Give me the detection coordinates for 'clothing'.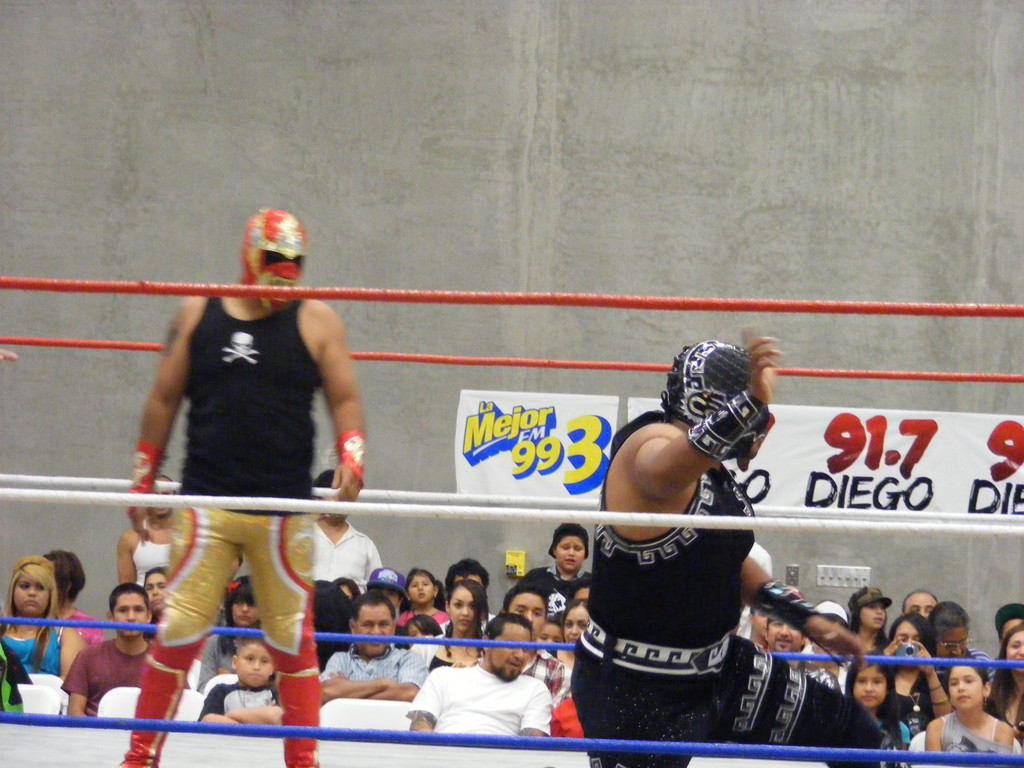
936:720:1012:766.
